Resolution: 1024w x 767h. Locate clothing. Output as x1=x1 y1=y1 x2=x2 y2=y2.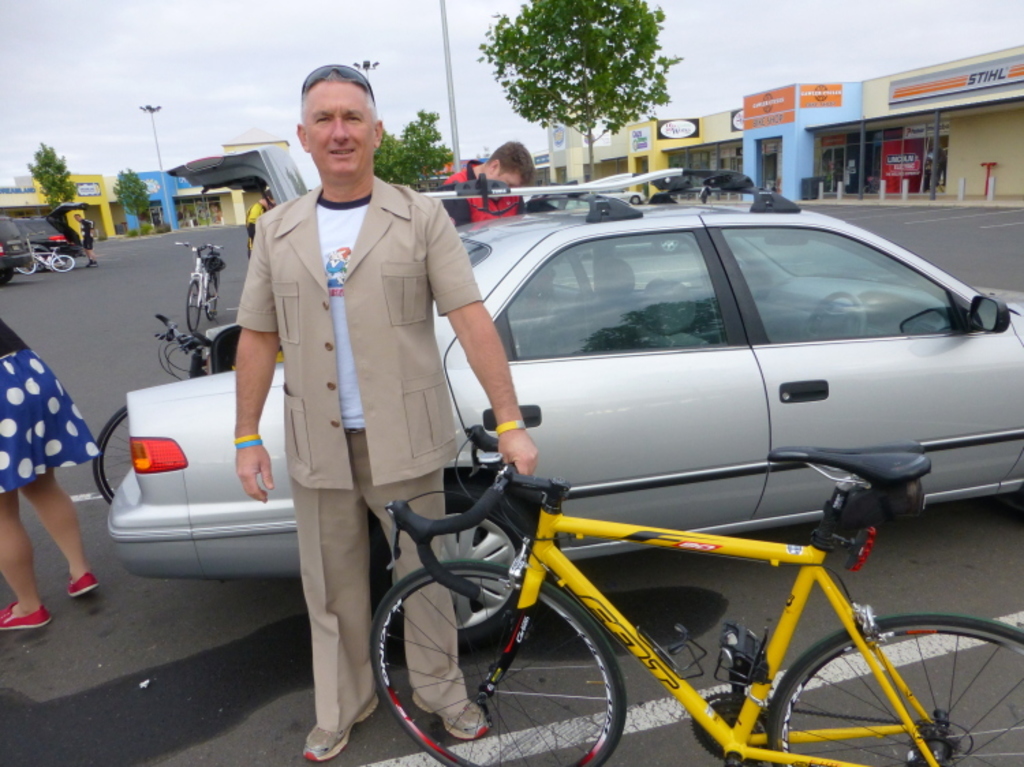
x1=0 y1=321 x2=94 y2=497.
